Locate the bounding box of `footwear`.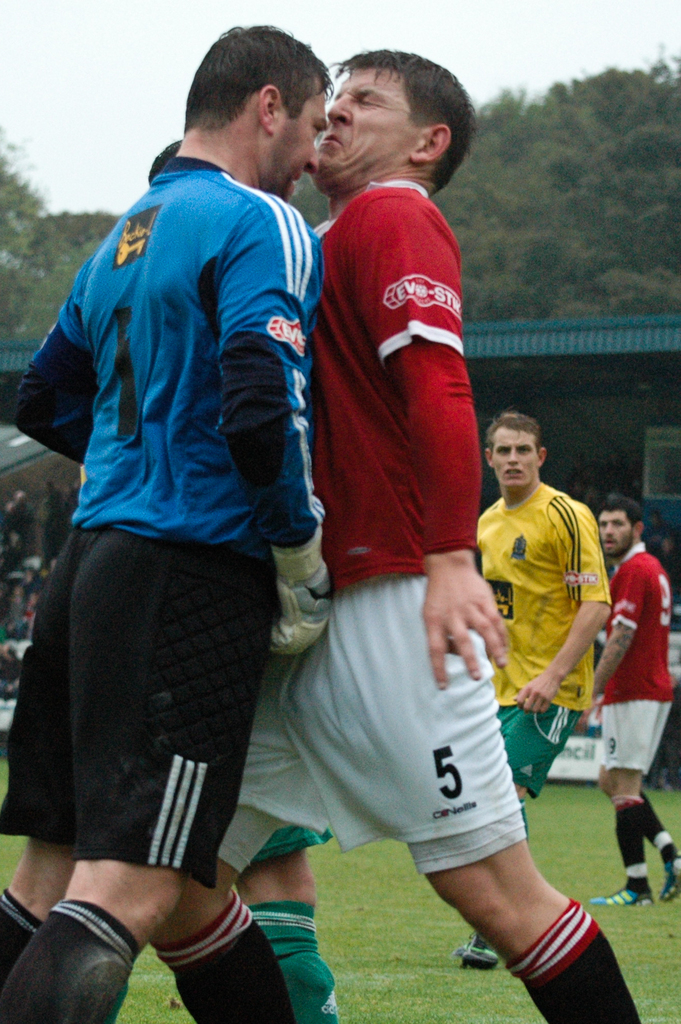
Bounding box: left=24, top=900, right=129, bottom=1018.
